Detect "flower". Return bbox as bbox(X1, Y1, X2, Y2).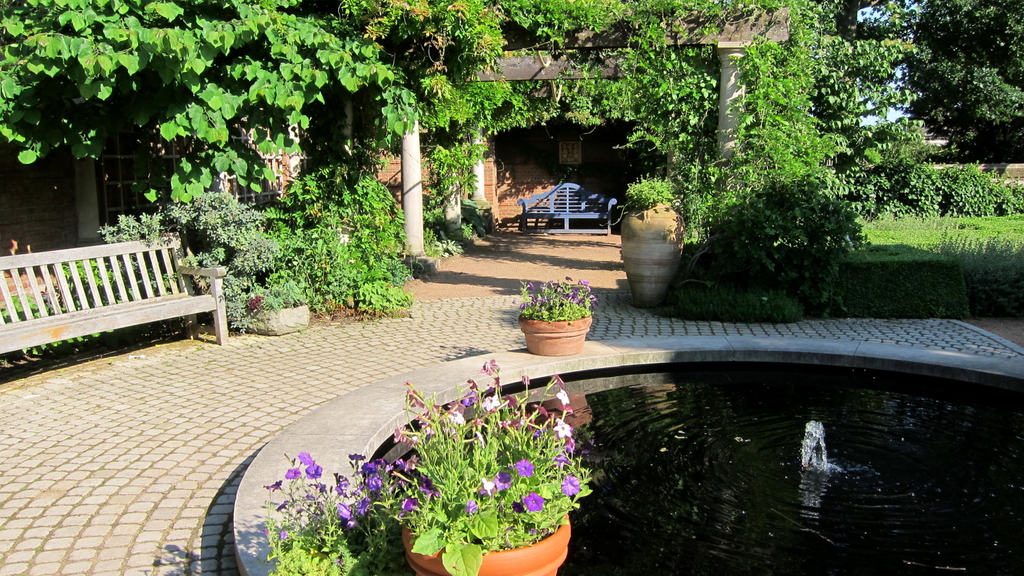
bbox(515, 456, 536, 476).
